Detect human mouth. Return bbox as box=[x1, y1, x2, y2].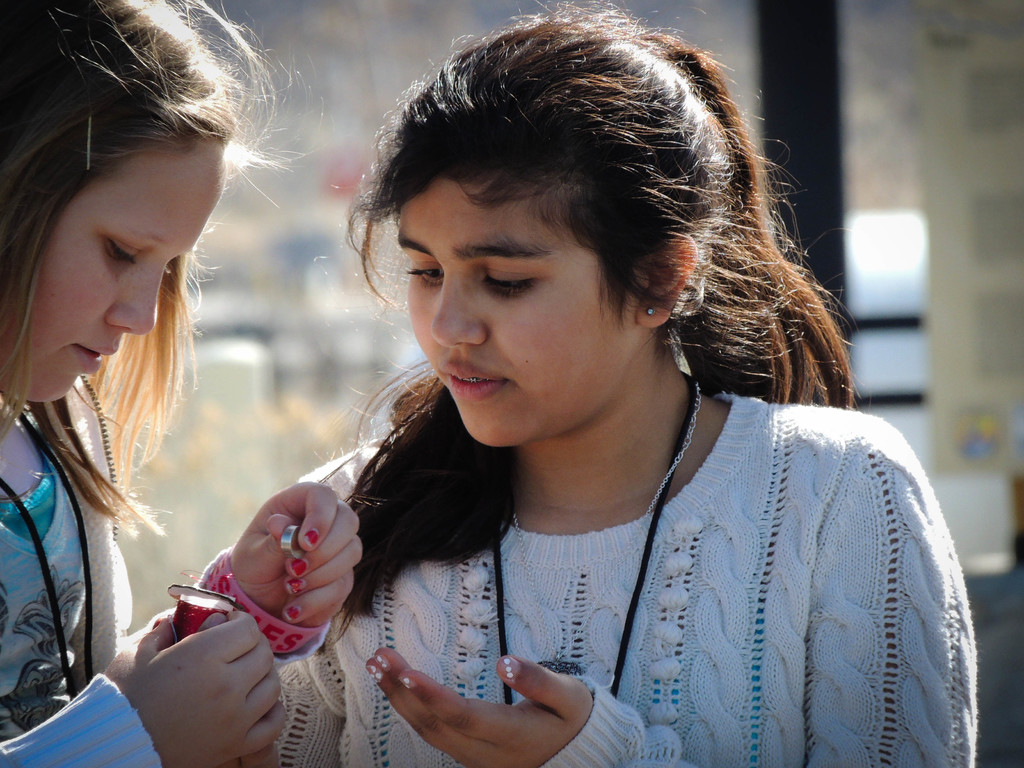
box=[70, 342, 115, 376].
